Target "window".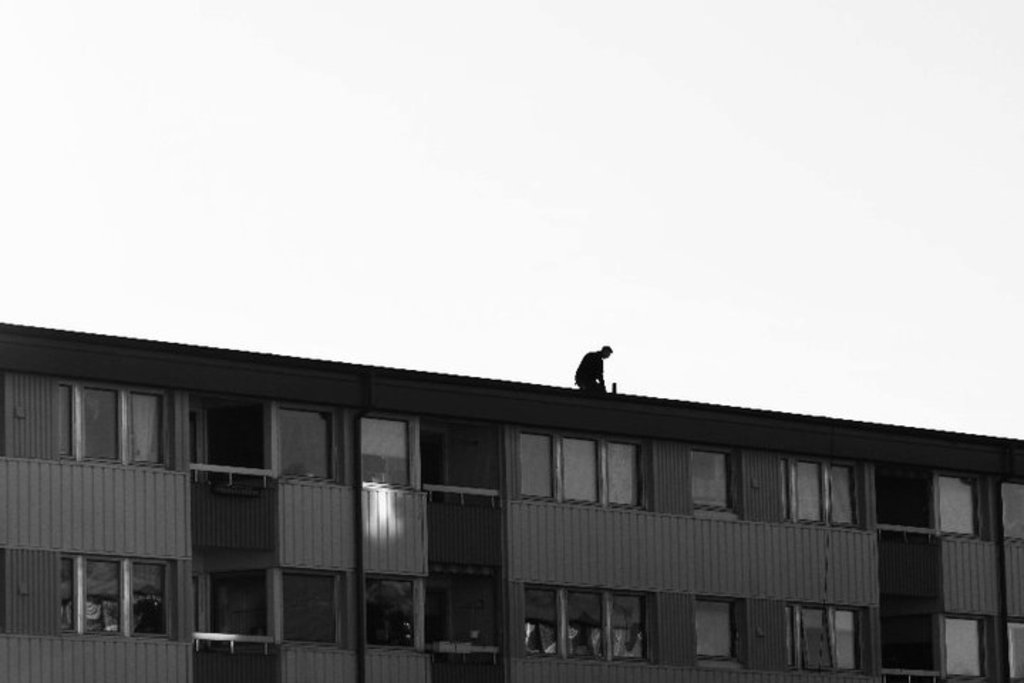
Target region: [left=1000, top=481, right=1023, bottom=544].
